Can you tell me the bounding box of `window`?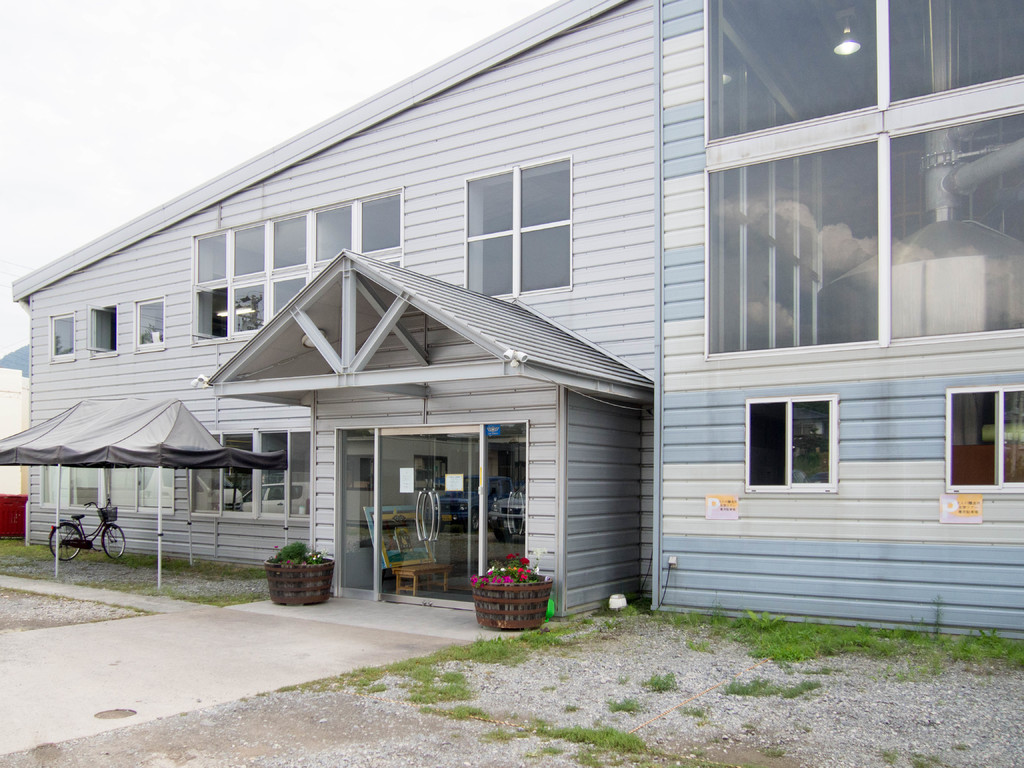
bbox=(746, 390, 834, 490).
